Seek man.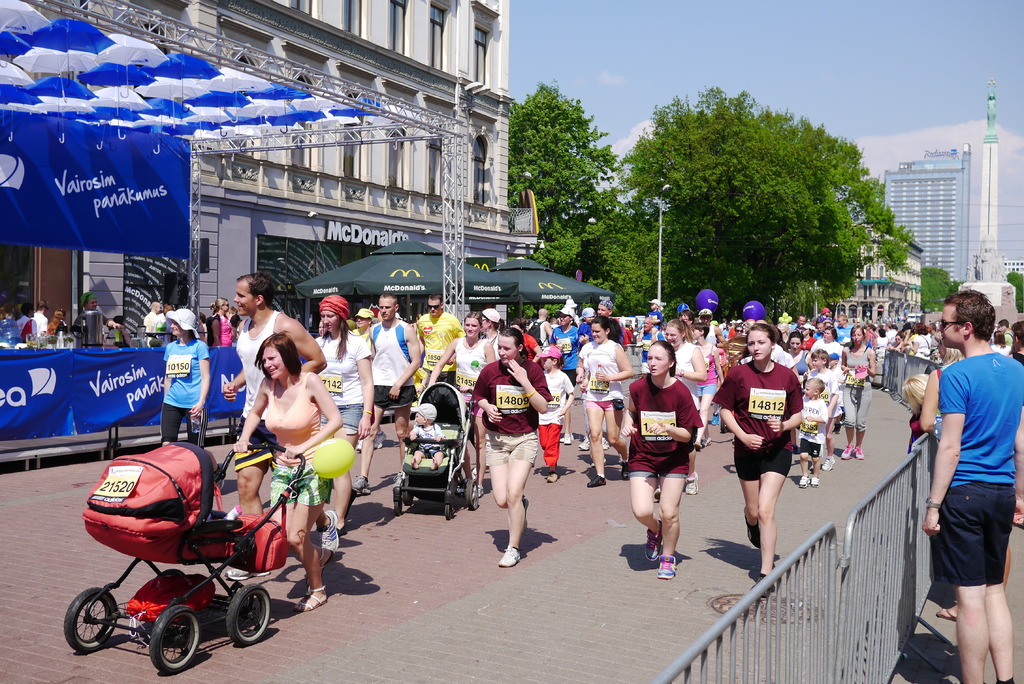
pyautogui.locateOnScreen(637, 317, 664, 373).
